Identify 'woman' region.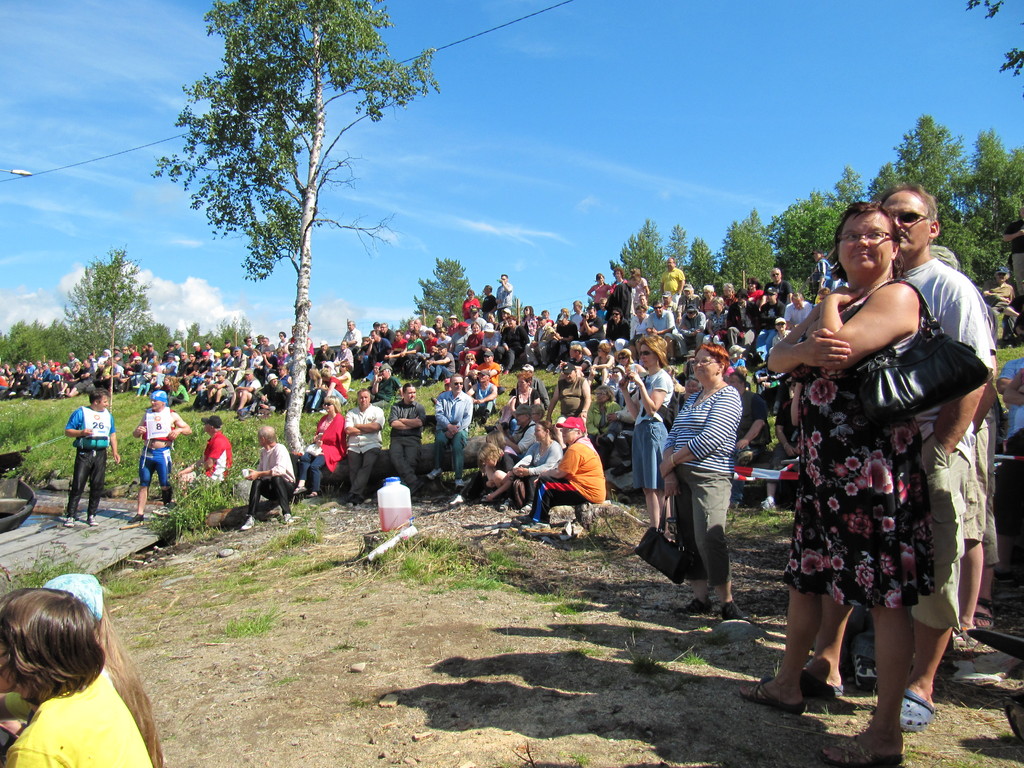
Region: Rect(432, 310, 445, 331).
